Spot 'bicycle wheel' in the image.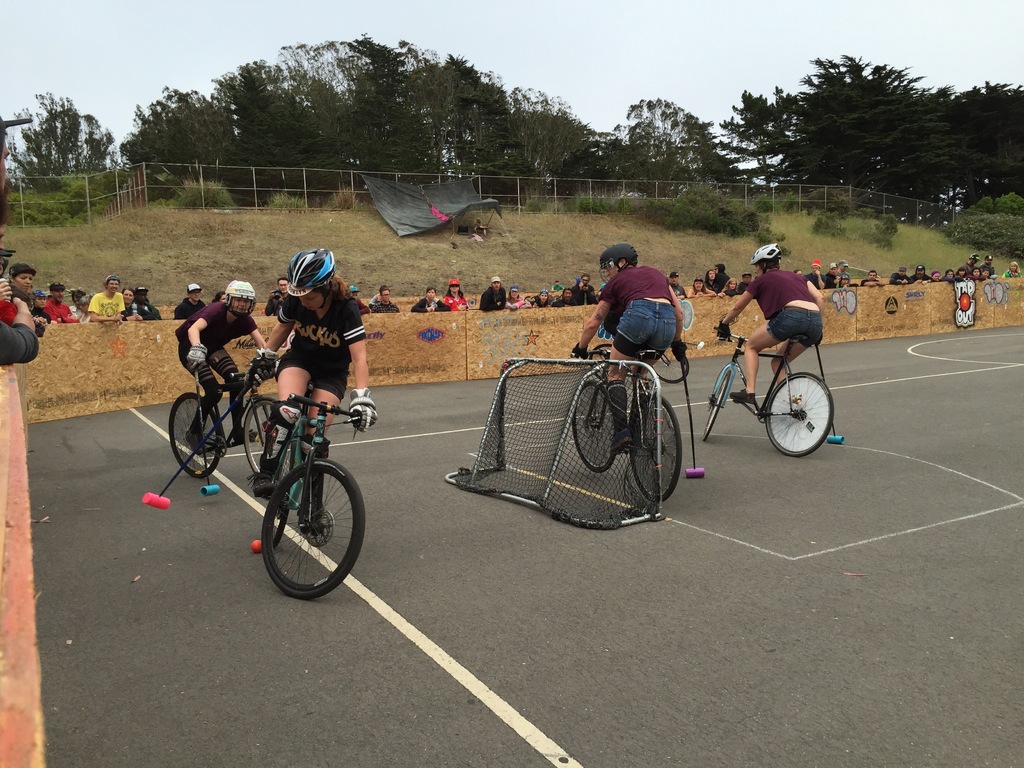
'bicycle wheel' found at 570 382 624 474.
